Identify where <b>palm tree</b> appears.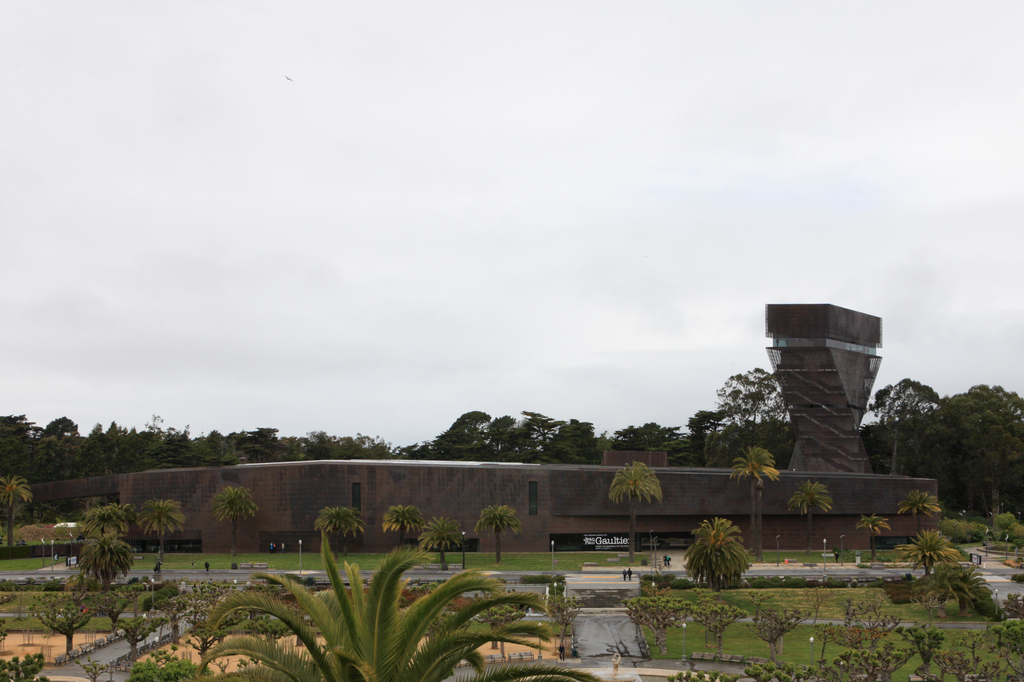
Appears at (422,513,469,560).
